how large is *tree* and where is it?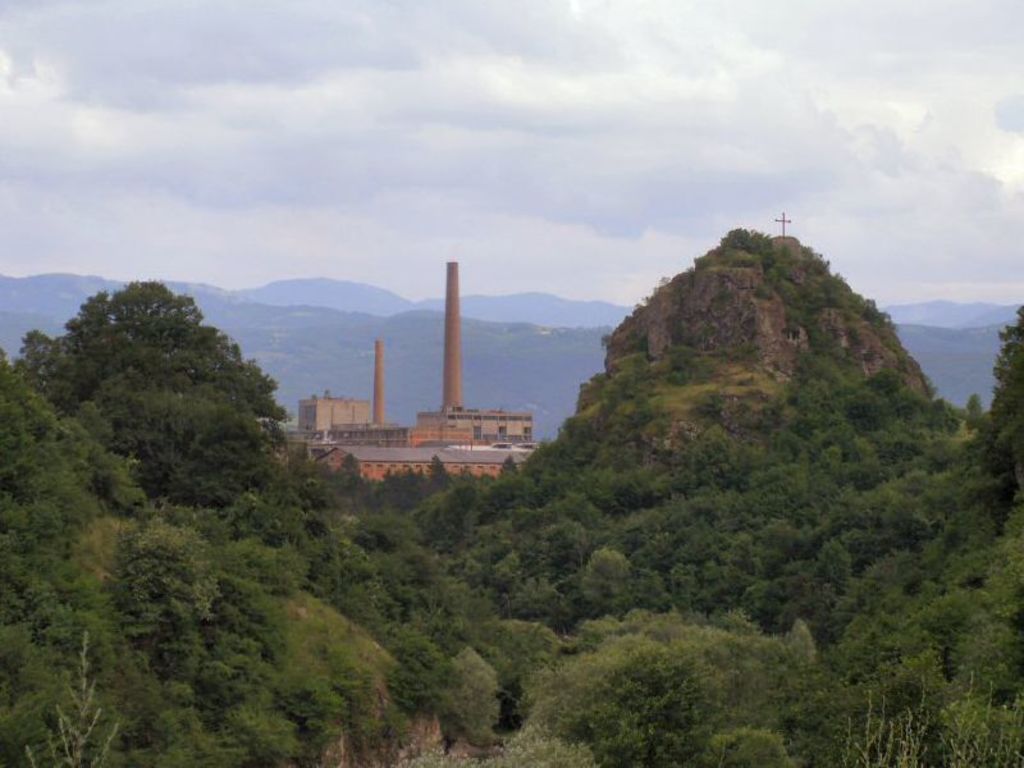
Bounding box: locate(33, 262, 298, 544).
